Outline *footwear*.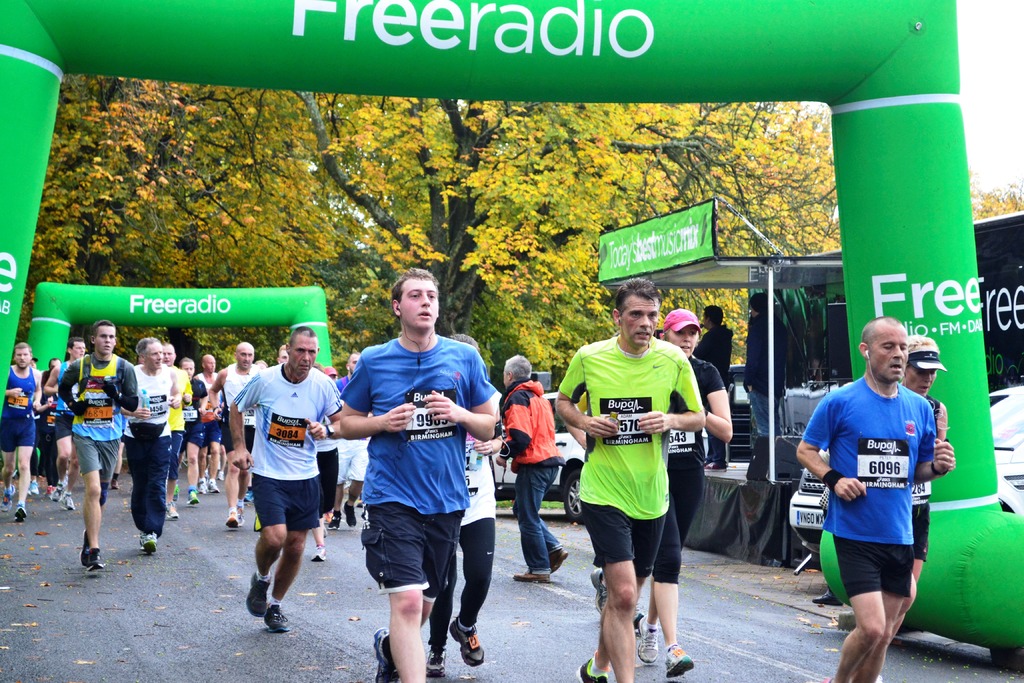
Outline: <bbox>77, 527, 90, 568</bbox>.
